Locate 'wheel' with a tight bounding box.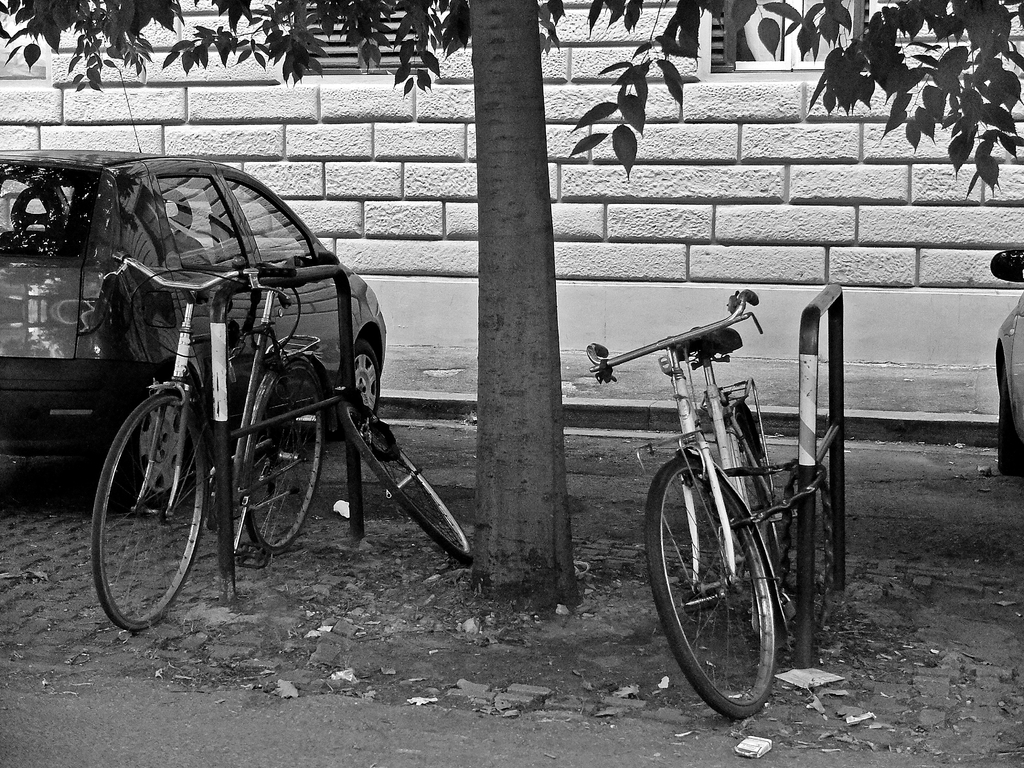
l=112, t=388, r=199, b=505.
